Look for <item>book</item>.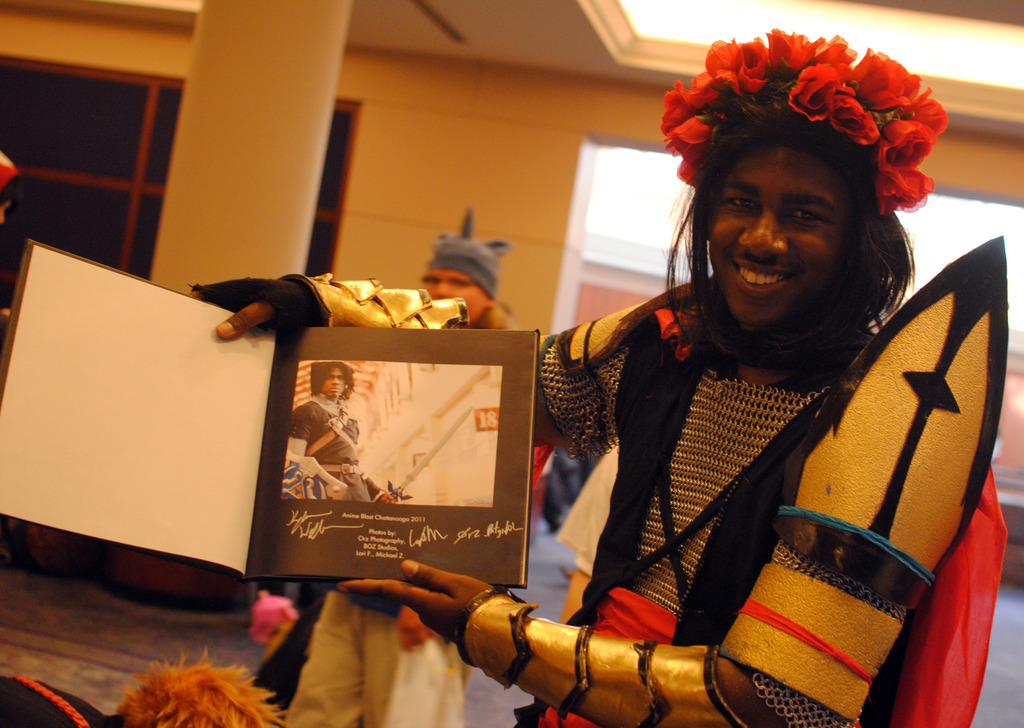
Found: <bbox>72, 239, 545, 625</bbox>.
